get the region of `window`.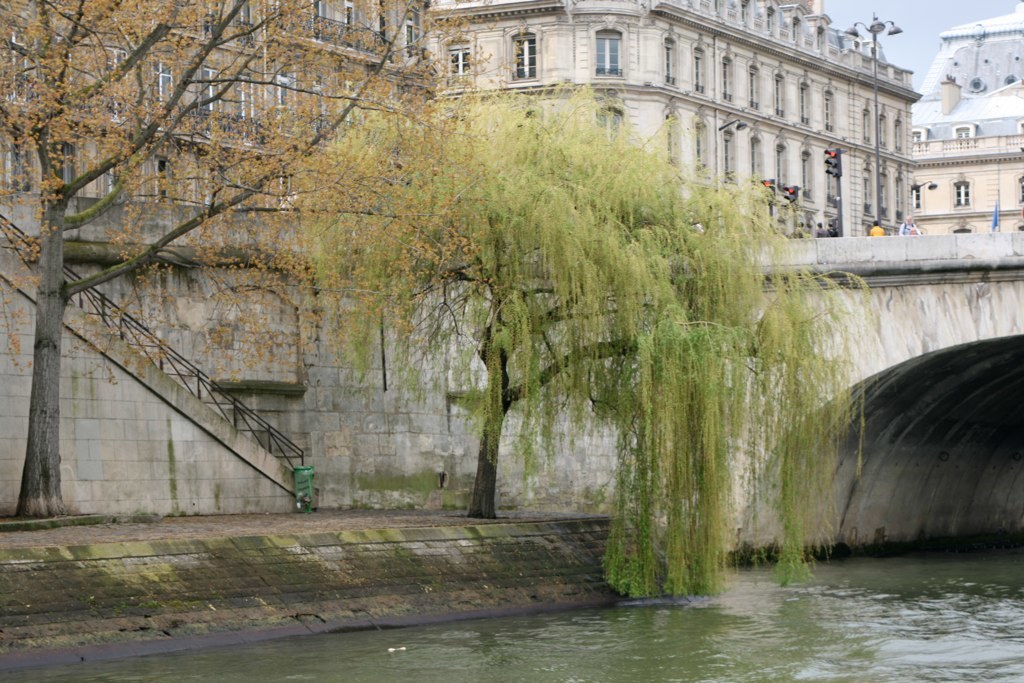
pyautogui.locateOnScreen(725, 63, 728, 98).
